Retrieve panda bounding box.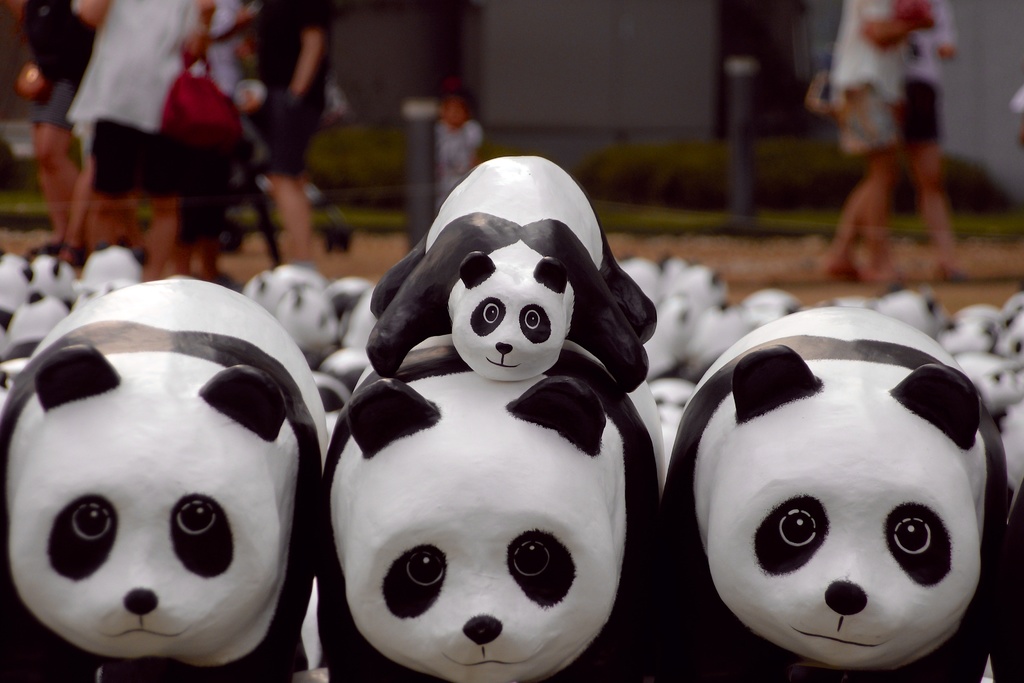
Bounding box: rect(664, 304, 1018, 682).
